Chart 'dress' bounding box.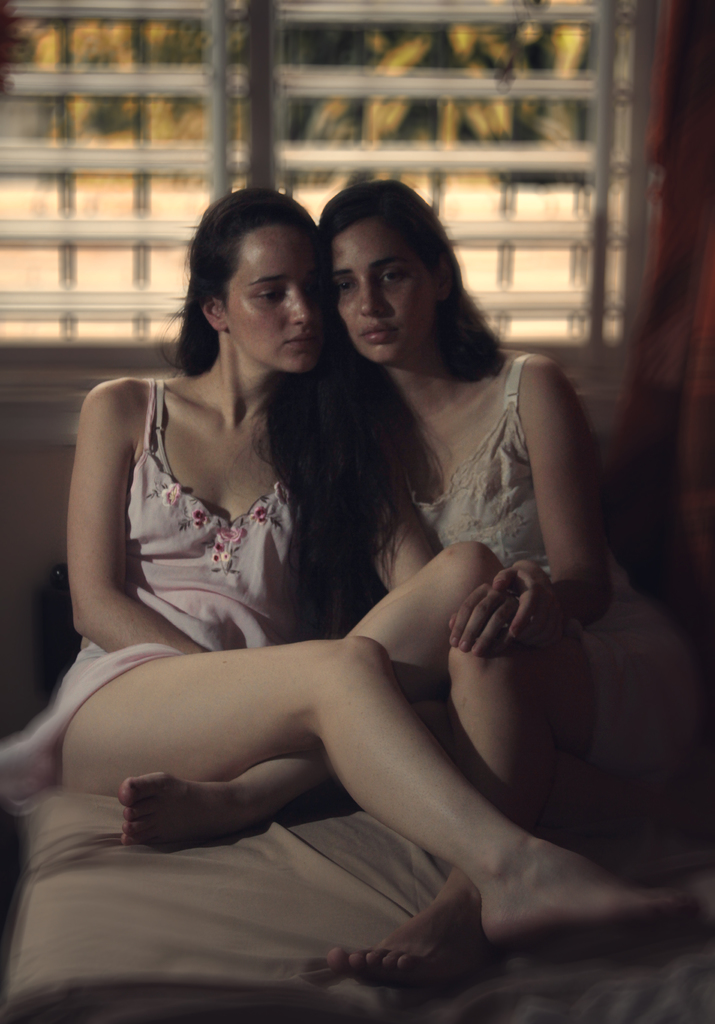
Charted: pyautogui.locateOnScreen(410, 355, 702, 794).
